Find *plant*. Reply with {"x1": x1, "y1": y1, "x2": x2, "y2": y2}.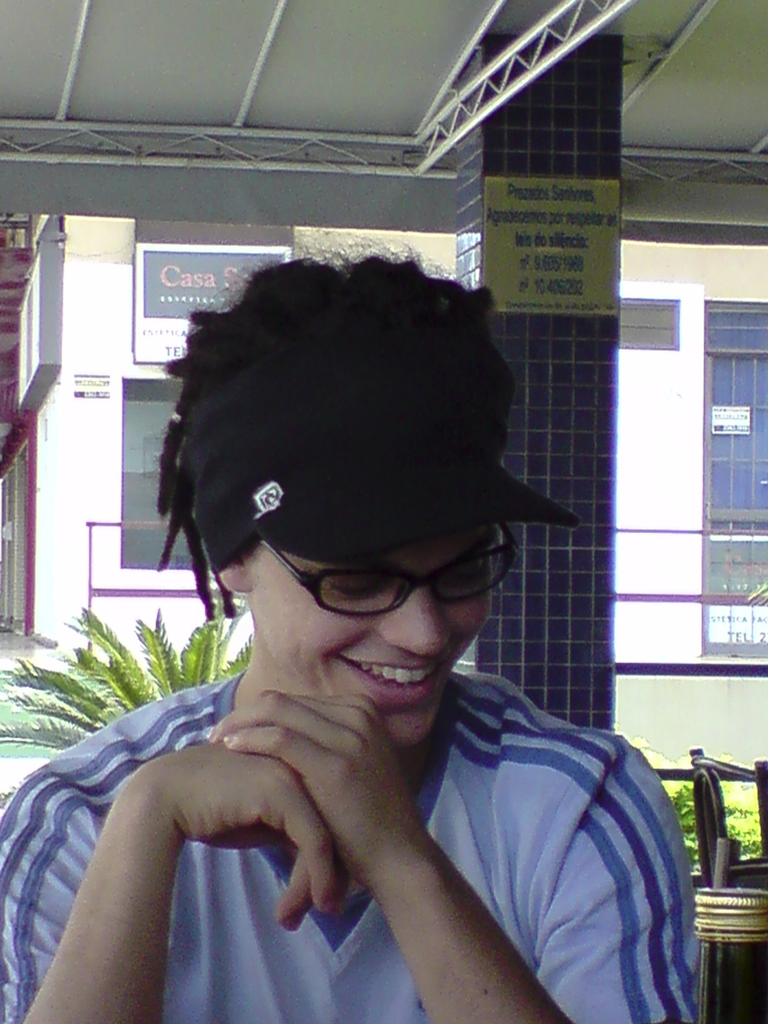
{"x1": 1, "y1": 608, "x2": 248, "y2": 765}.
